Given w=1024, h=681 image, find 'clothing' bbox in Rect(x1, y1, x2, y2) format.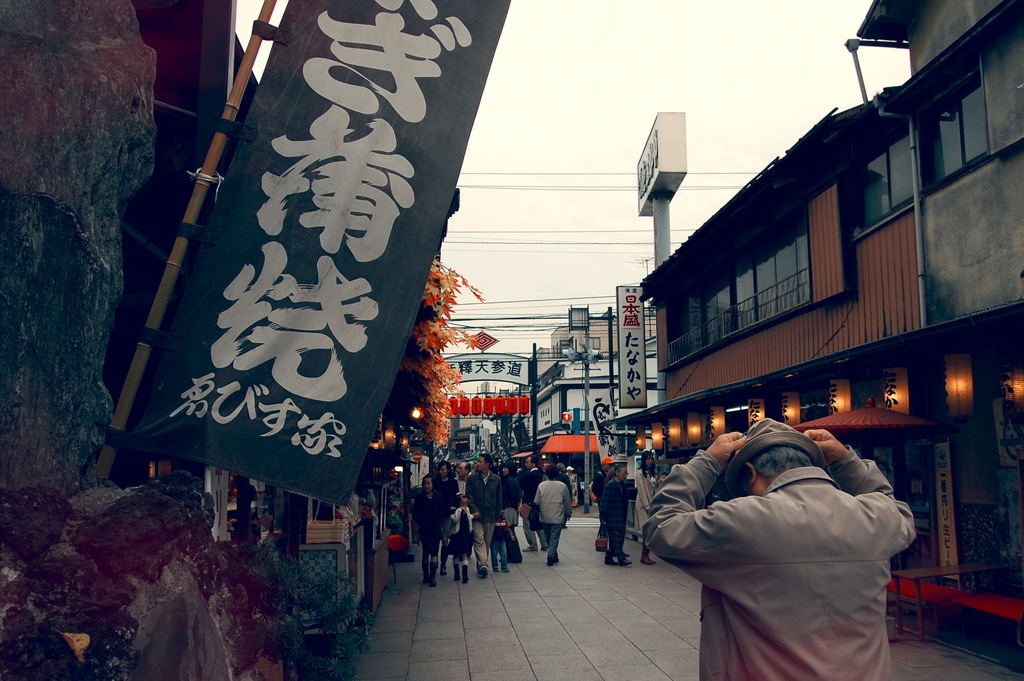
Rect(469, 469, 510, 572).
